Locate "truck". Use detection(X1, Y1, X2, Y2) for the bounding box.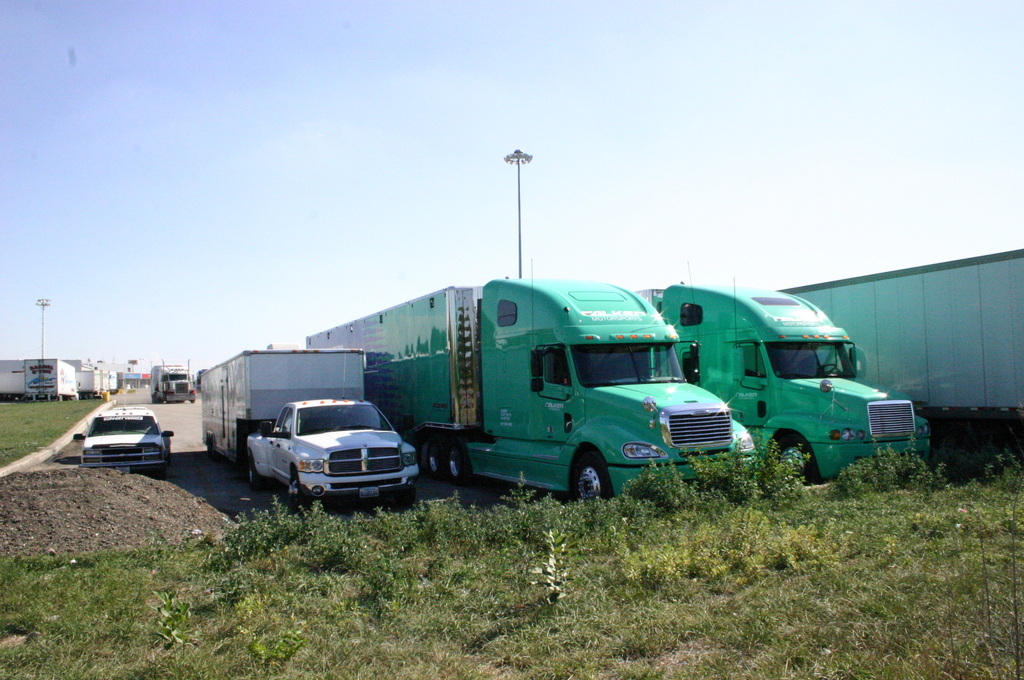
detection(310, 268, 753, 519).
